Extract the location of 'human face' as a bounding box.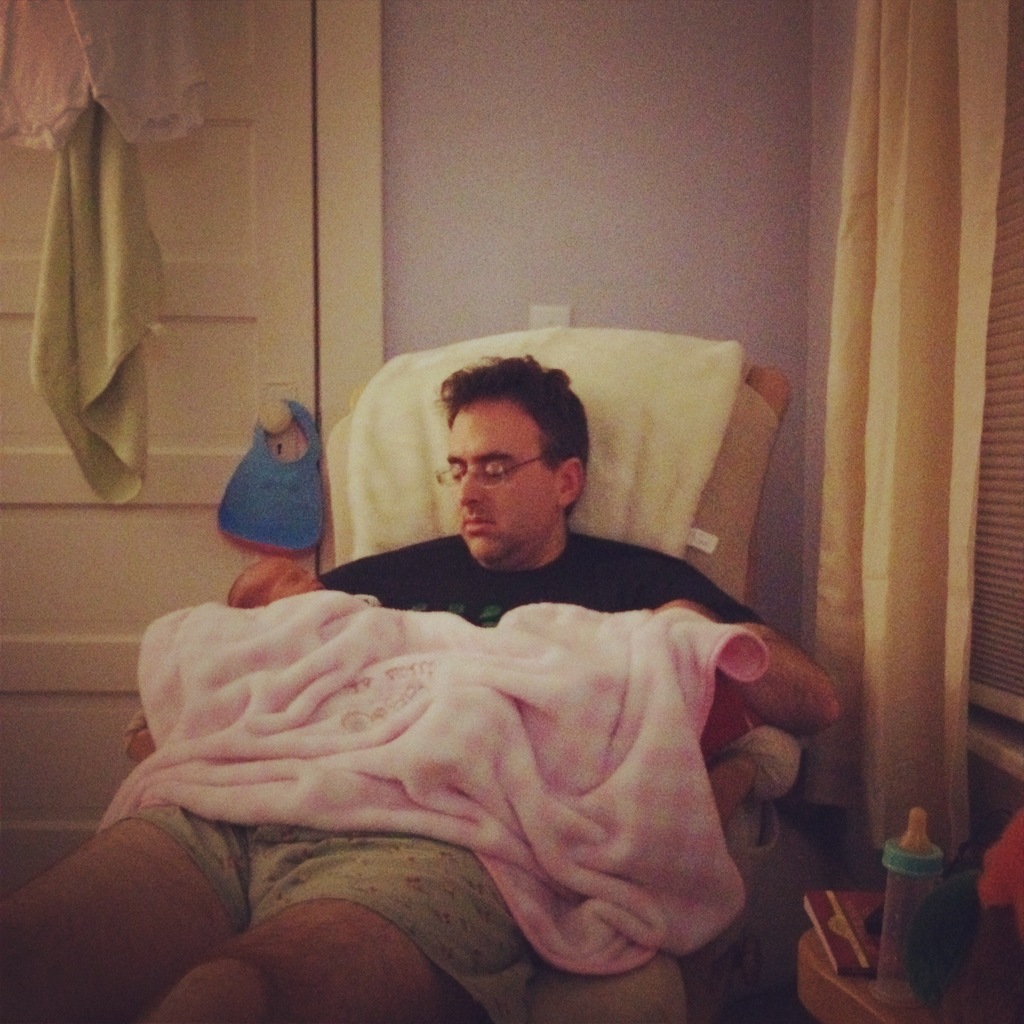
(left=447, top=403, right=560, bottom=558).
